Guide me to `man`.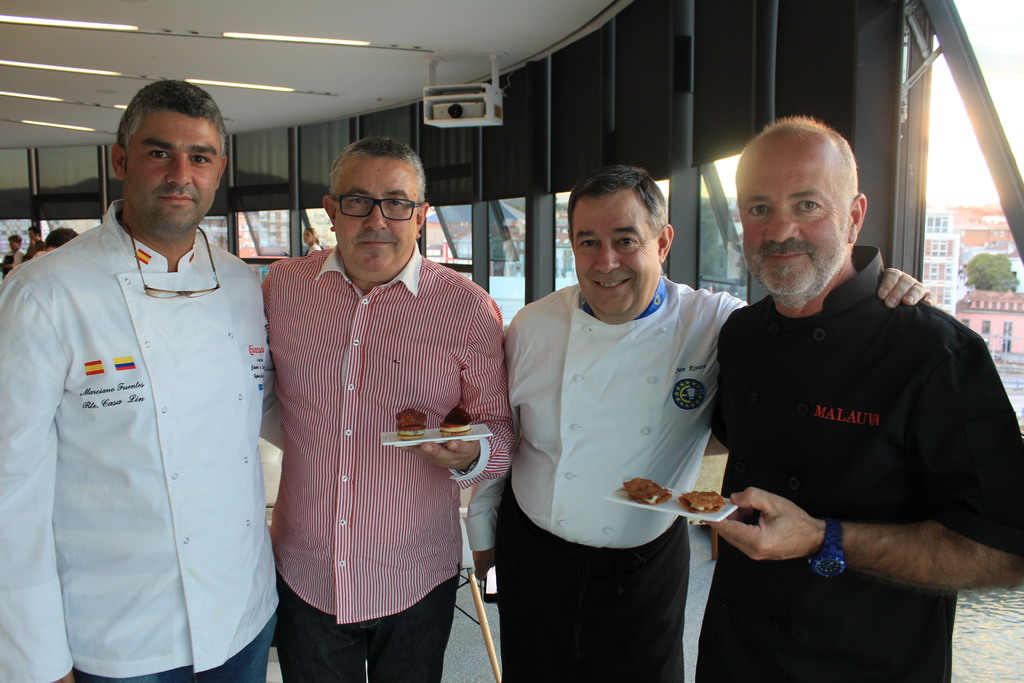
Guidance: [499, 169, 927, 682].
